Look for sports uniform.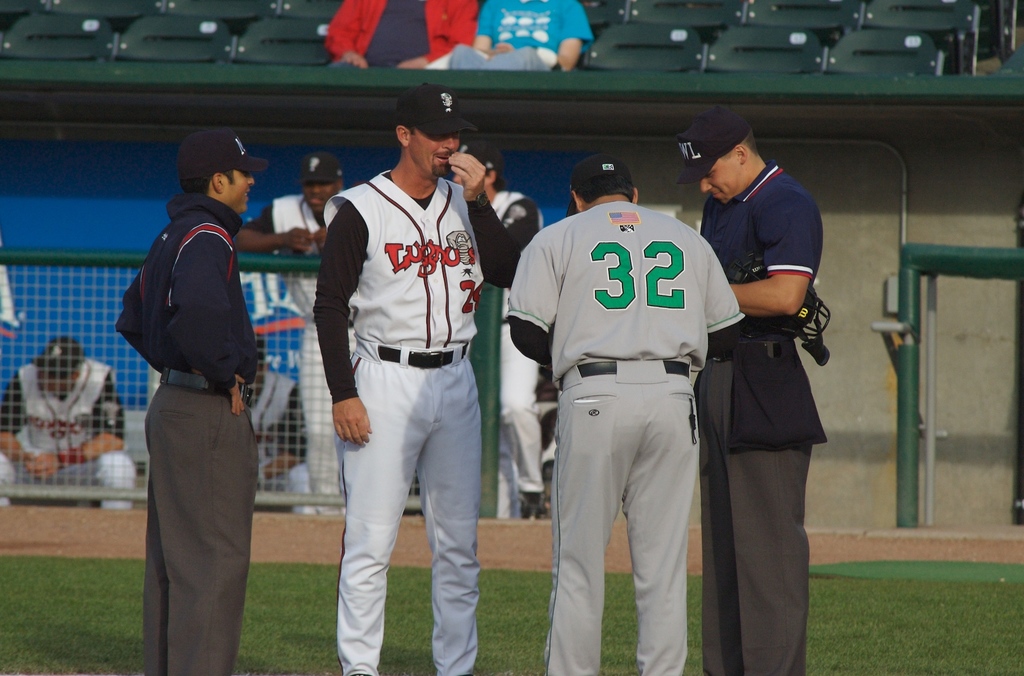
Found: [x1=314, y1=172, x2=518, y2=675].
